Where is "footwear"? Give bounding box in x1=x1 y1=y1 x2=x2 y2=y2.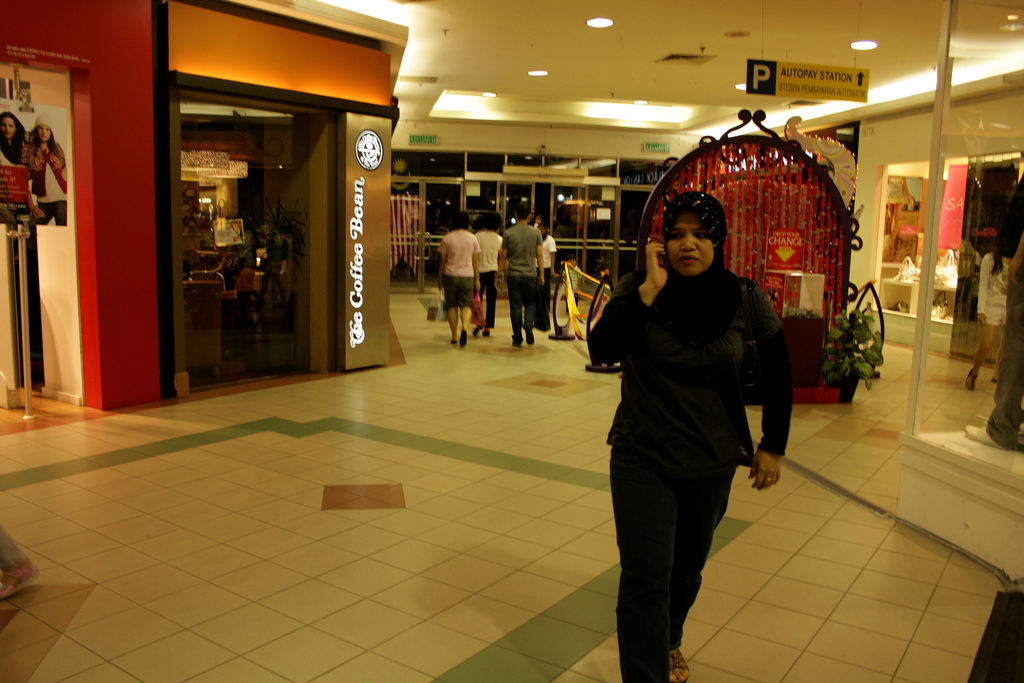
x1=666 y1=645 x2=689 y2=682.
